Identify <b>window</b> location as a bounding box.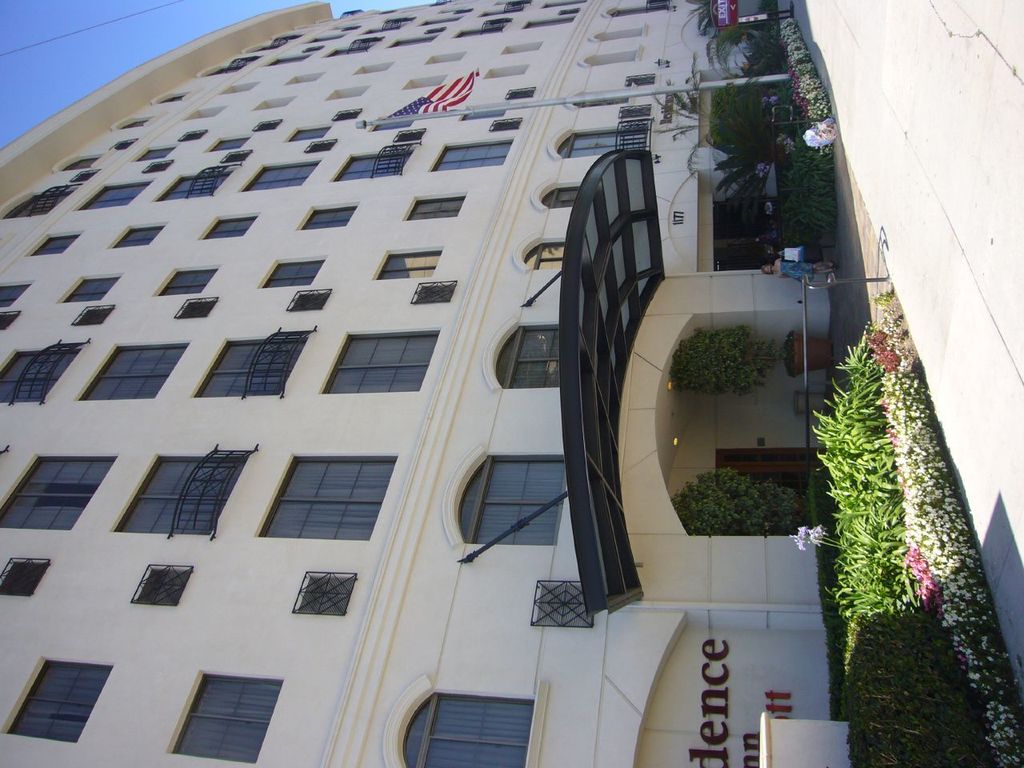
box=[58, 150, 102, 174].
